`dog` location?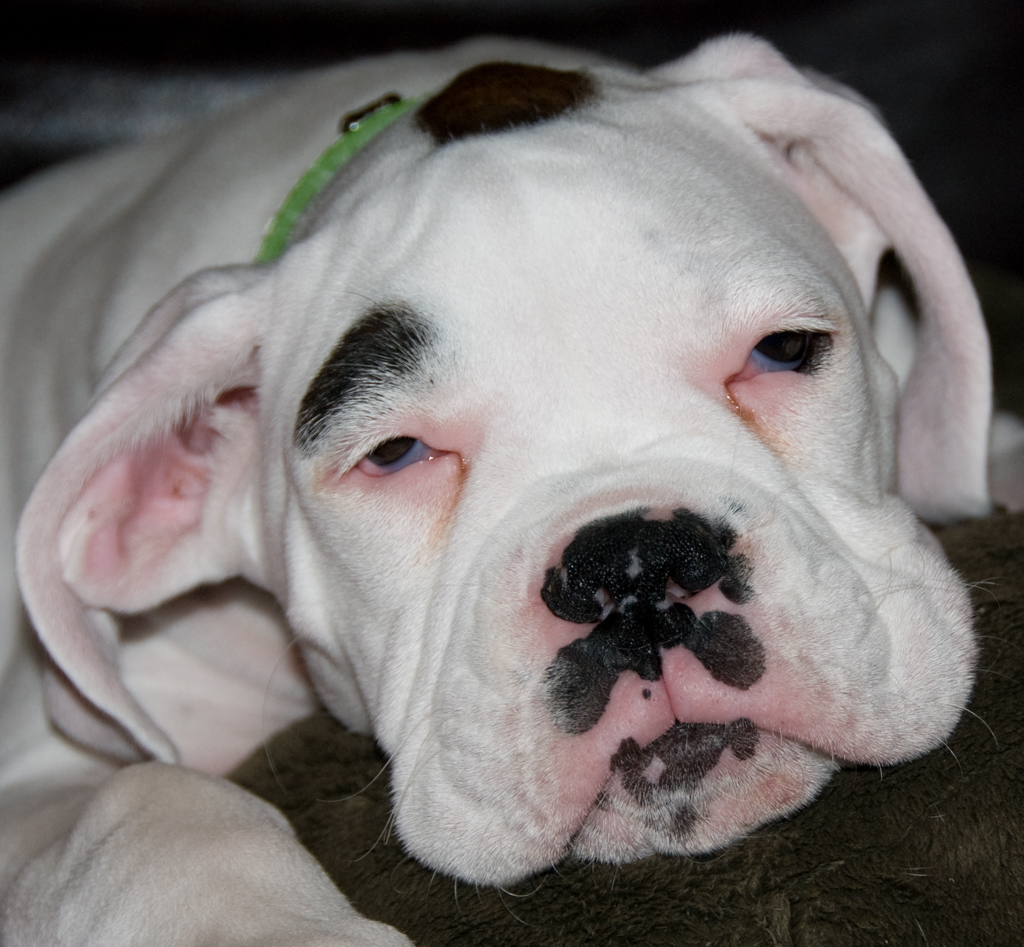
{"left": 0, "top": 32, "right": 1023, "bottom": 946}
